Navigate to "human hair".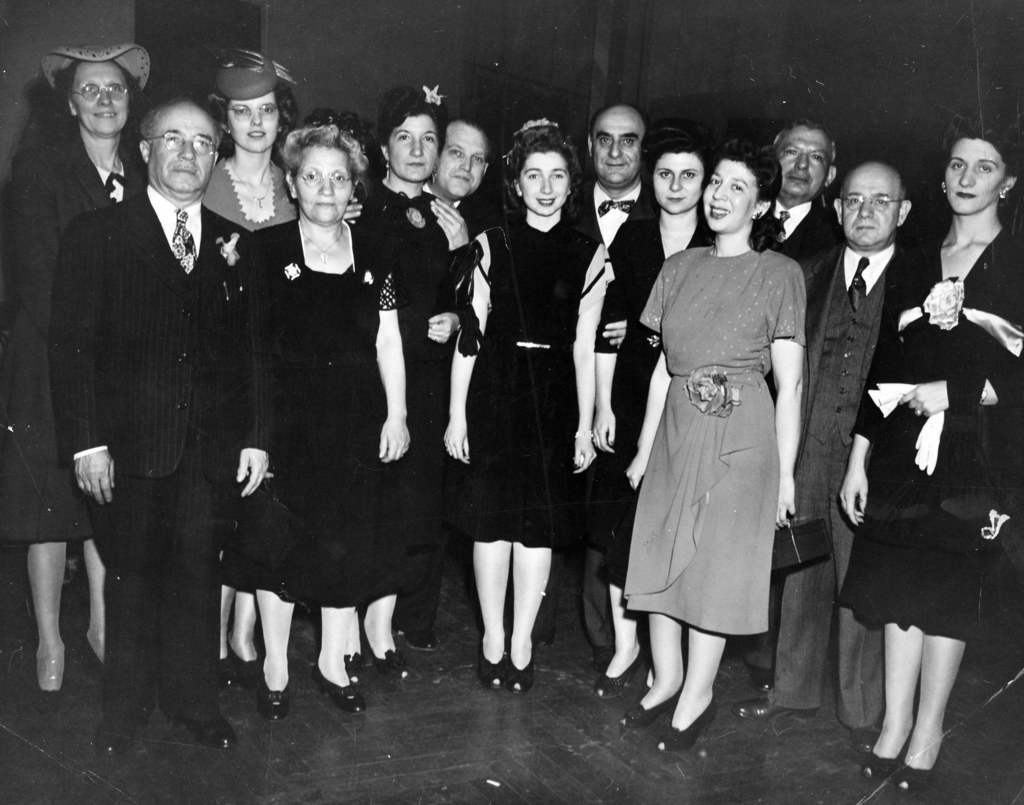
Navigation target: box(640, 117, 721, 189).
